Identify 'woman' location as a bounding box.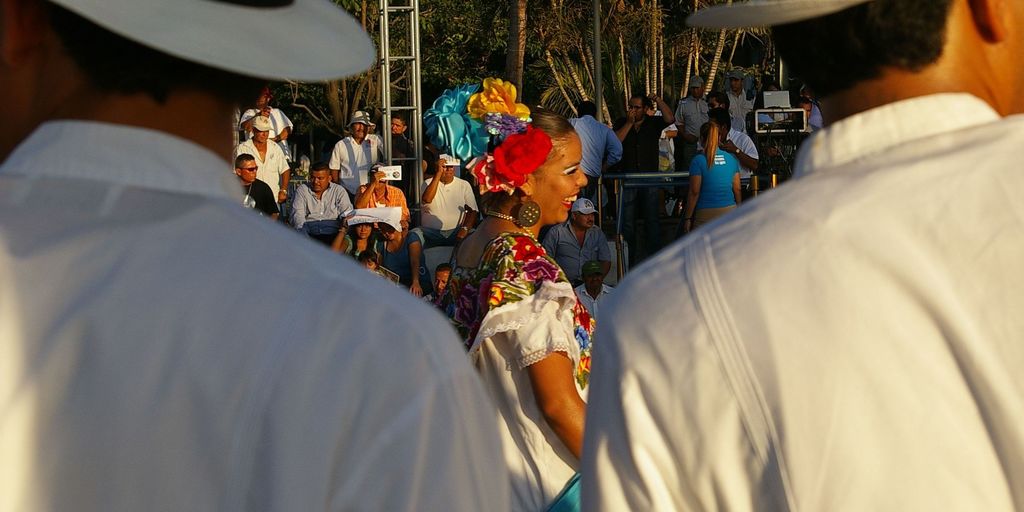
box(686, 120, 745, 228).
